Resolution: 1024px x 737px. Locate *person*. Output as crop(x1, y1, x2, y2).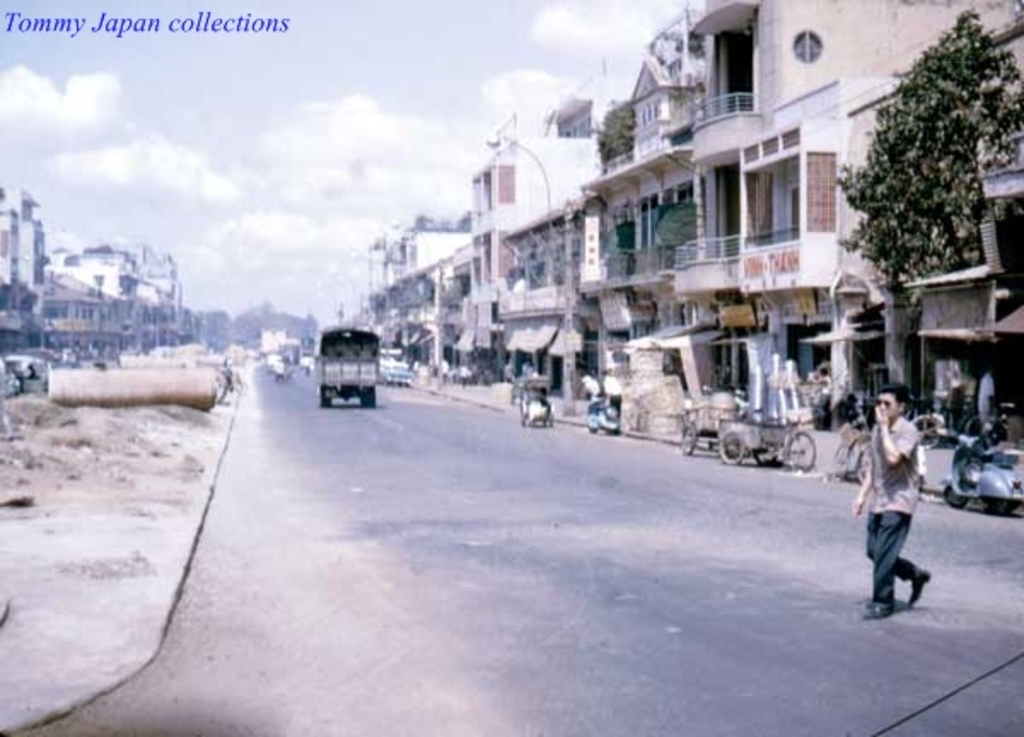
crop(817, 367, 833, 425).
